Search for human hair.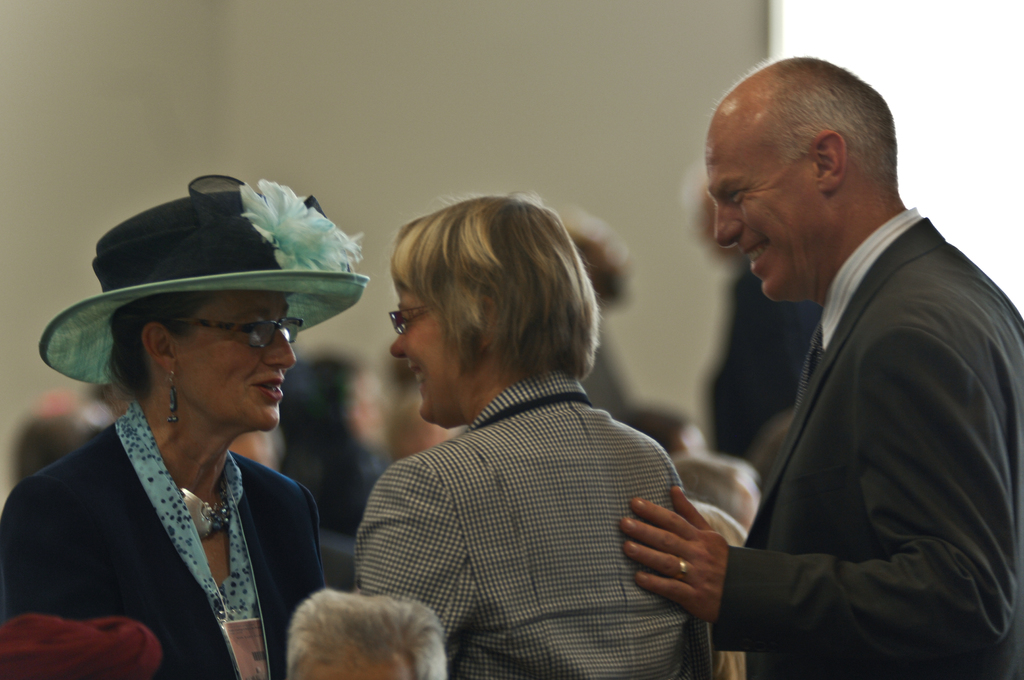
Found at (9, 414, 102, 482).
